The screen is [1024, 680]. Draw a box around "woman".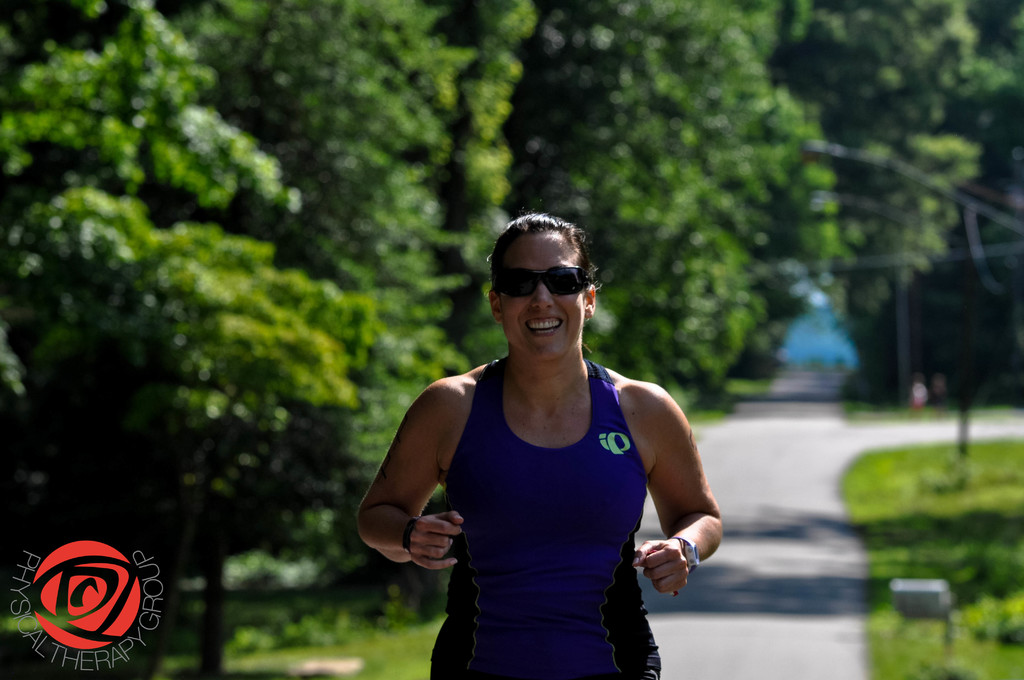
(378,207,714,677).
